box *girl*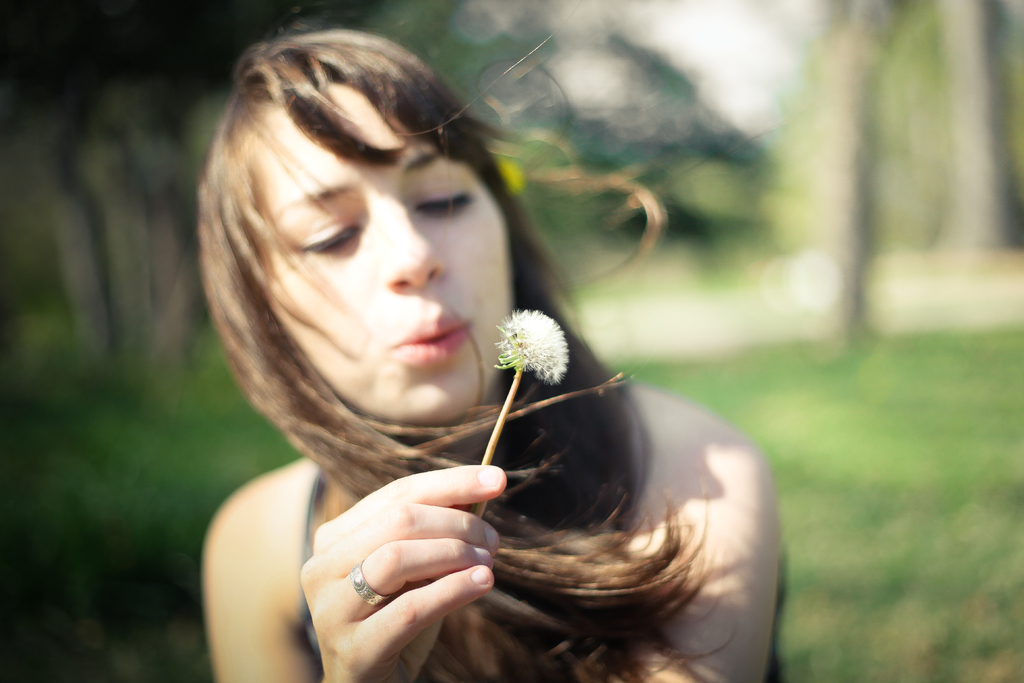
{"left": 202, "top": 4, "right": 789, "bottom": 682}
